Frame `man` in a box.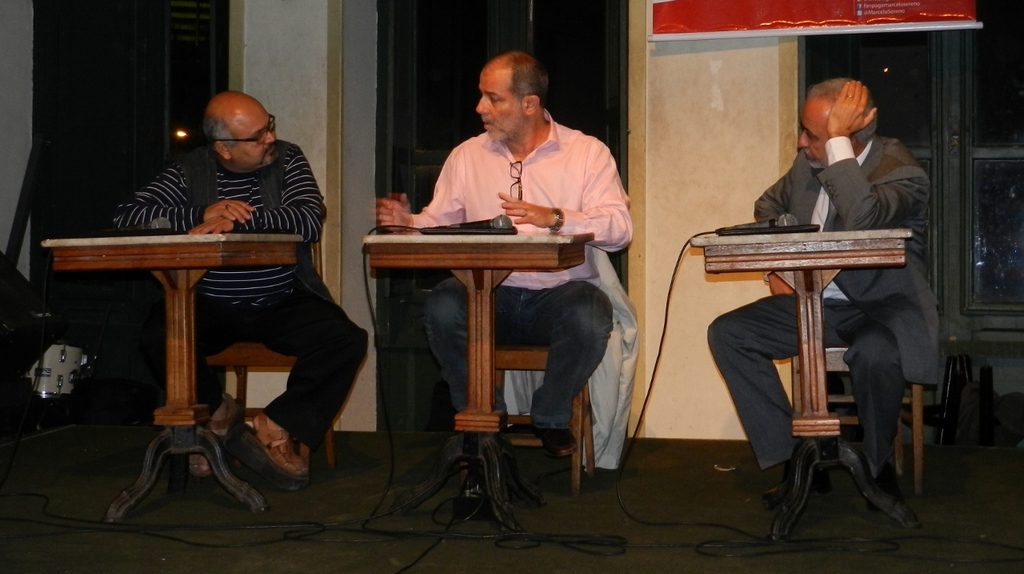
[left=86, top=86, right=356, bottom=473].
